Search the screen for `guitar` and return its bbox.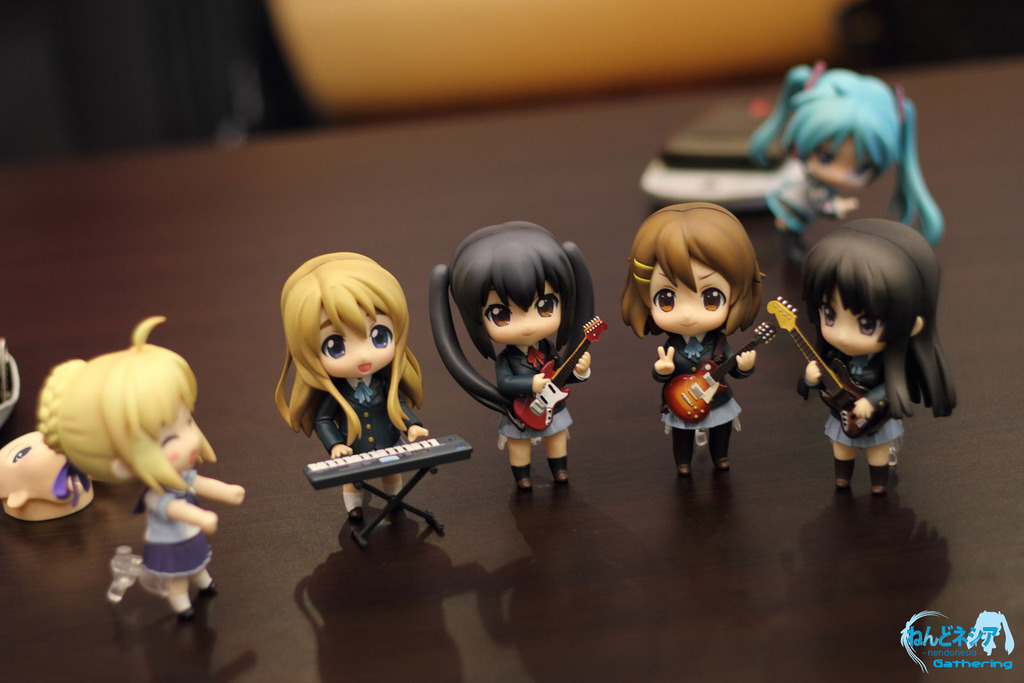
Found: (511, 315, 609, 435).
